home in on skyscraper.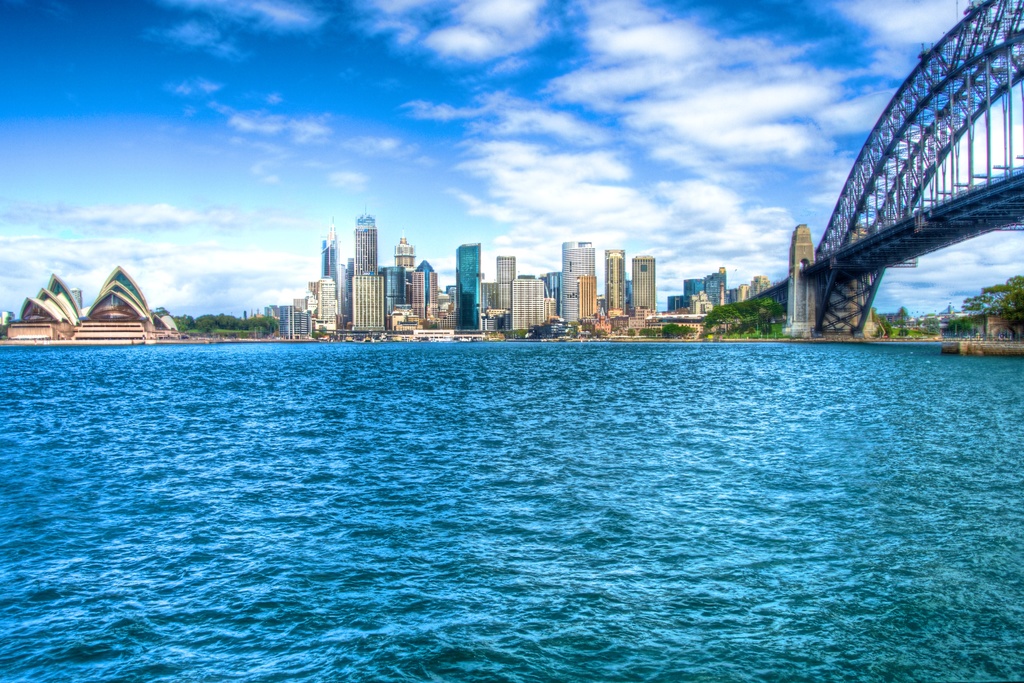
Homed in at x1=456, y1=242, x2=484, y2=331.
